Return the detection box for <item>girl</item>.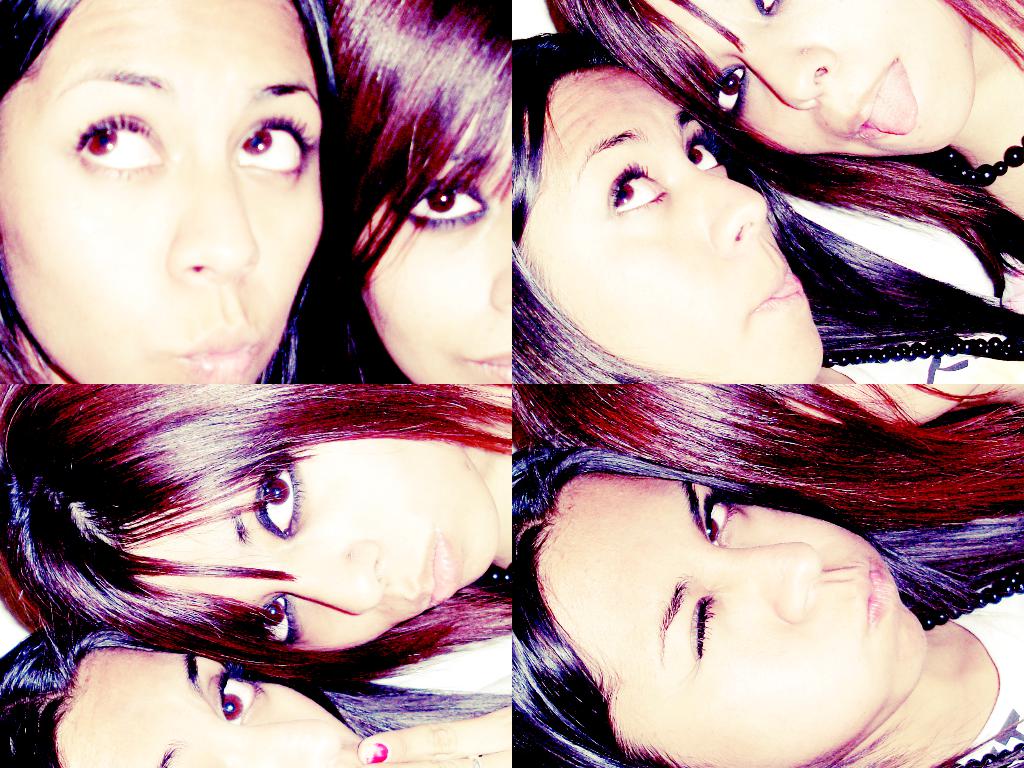
<bbox>548, 0, 1023, 216</bbox>.
